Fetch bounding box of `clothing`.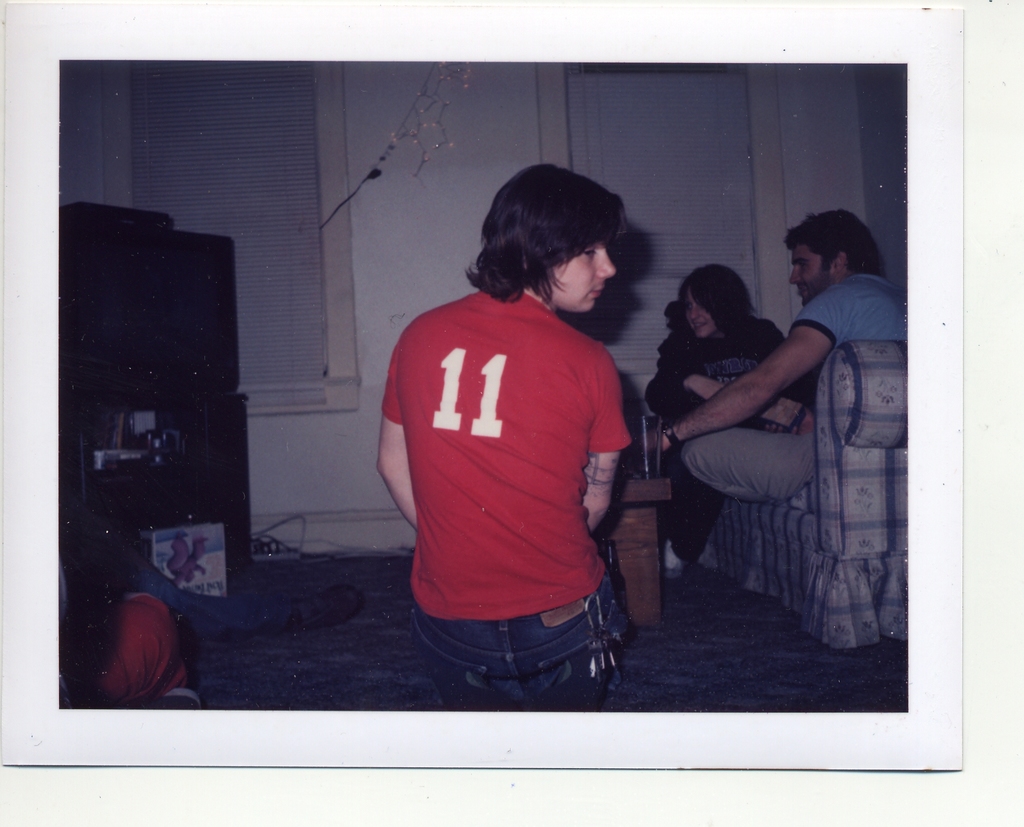
Bbox: Rect(374, 261, 652, 669).
